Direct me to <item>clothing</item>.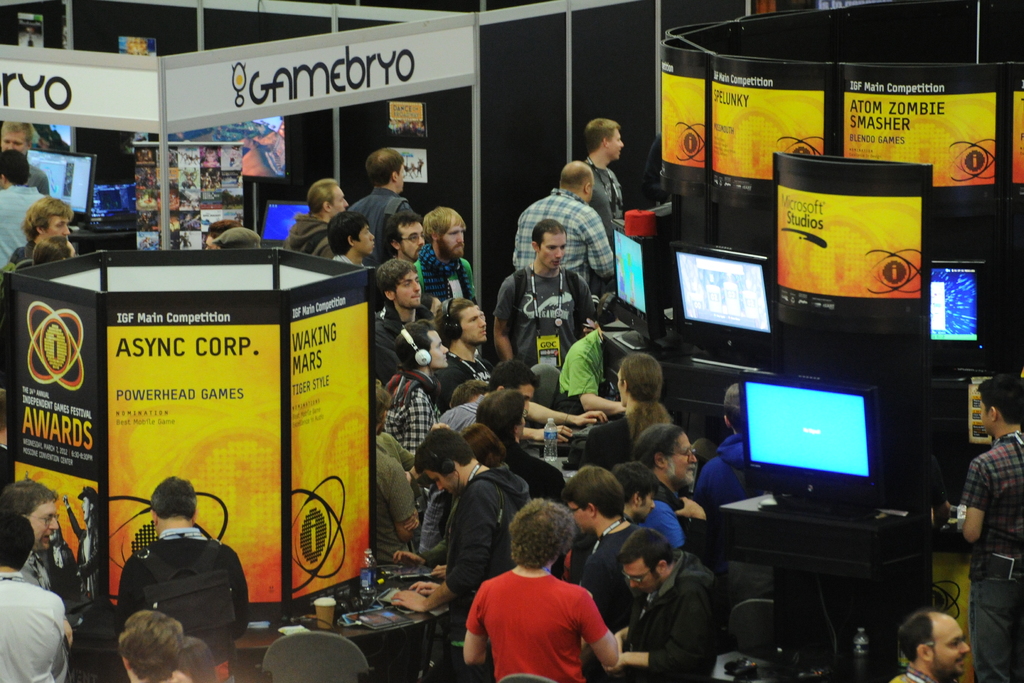
Direction: [x1=104, y1=501, x2=231, y2=655].
